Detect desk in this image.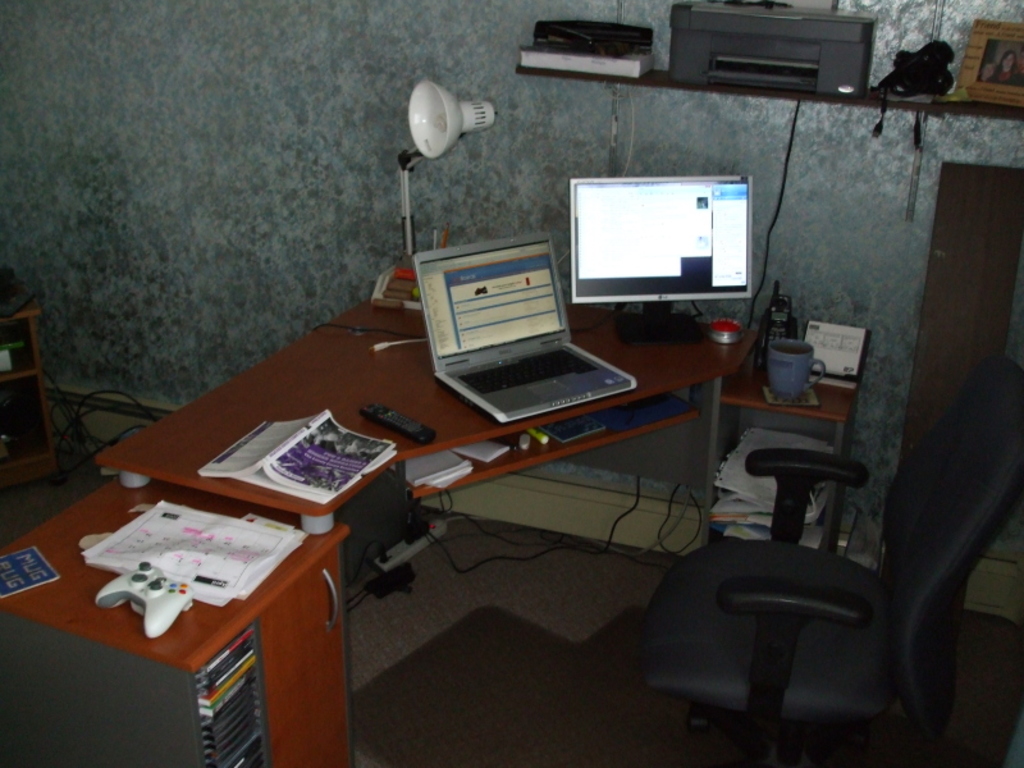
Detection: [36, 256, 887, 741].
